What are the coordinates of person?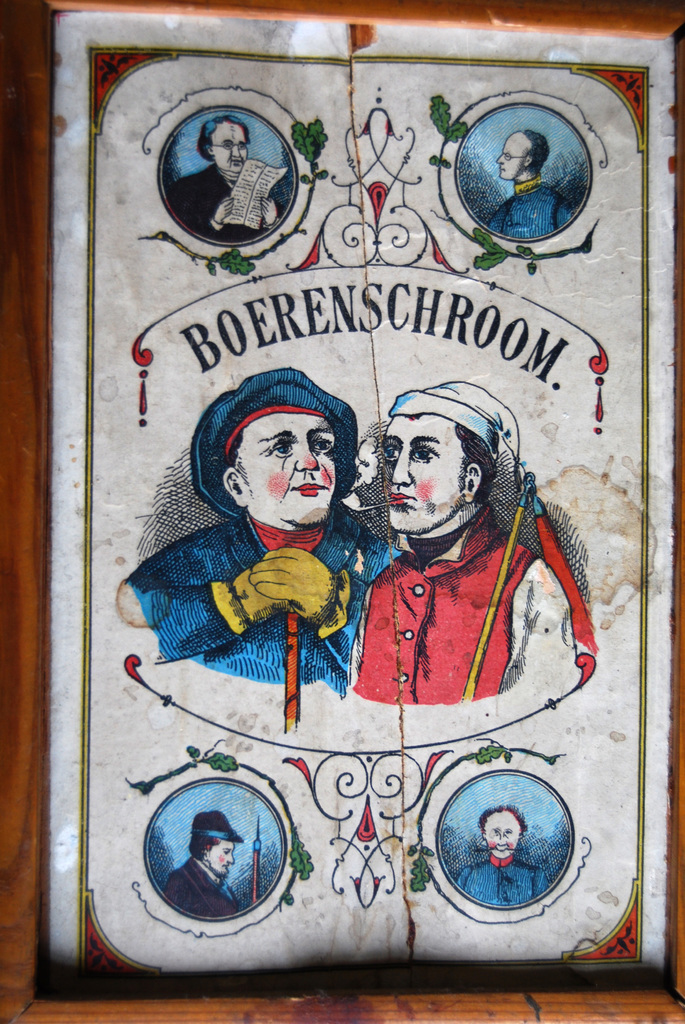
region(165, 113, 288, 240).
